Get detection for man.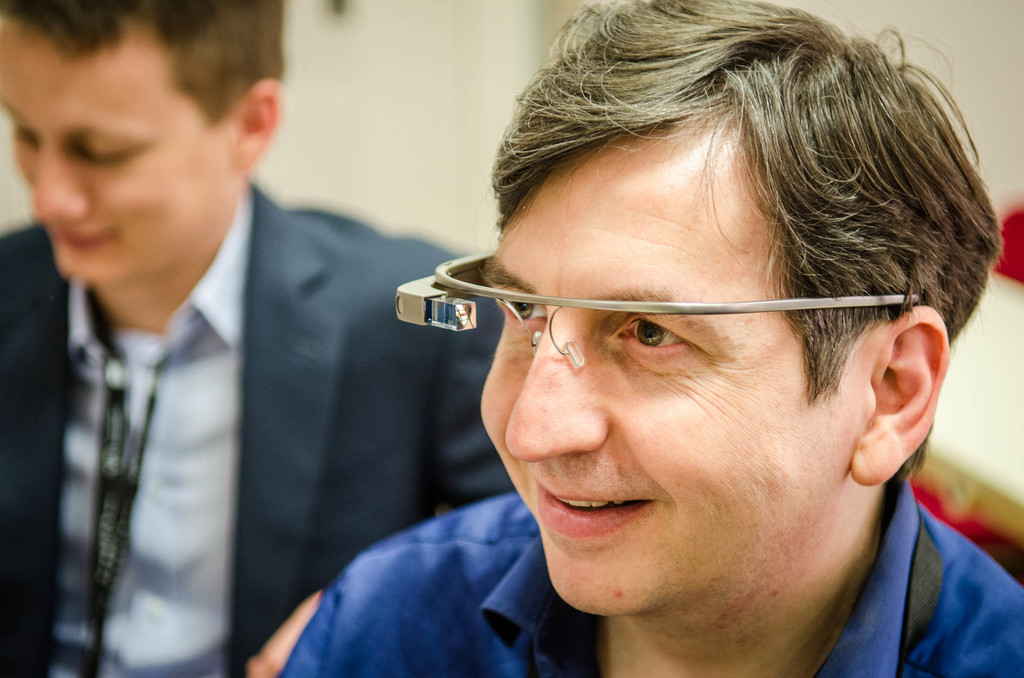
Detection: <region>275, 0, 1023, 677</region>.
